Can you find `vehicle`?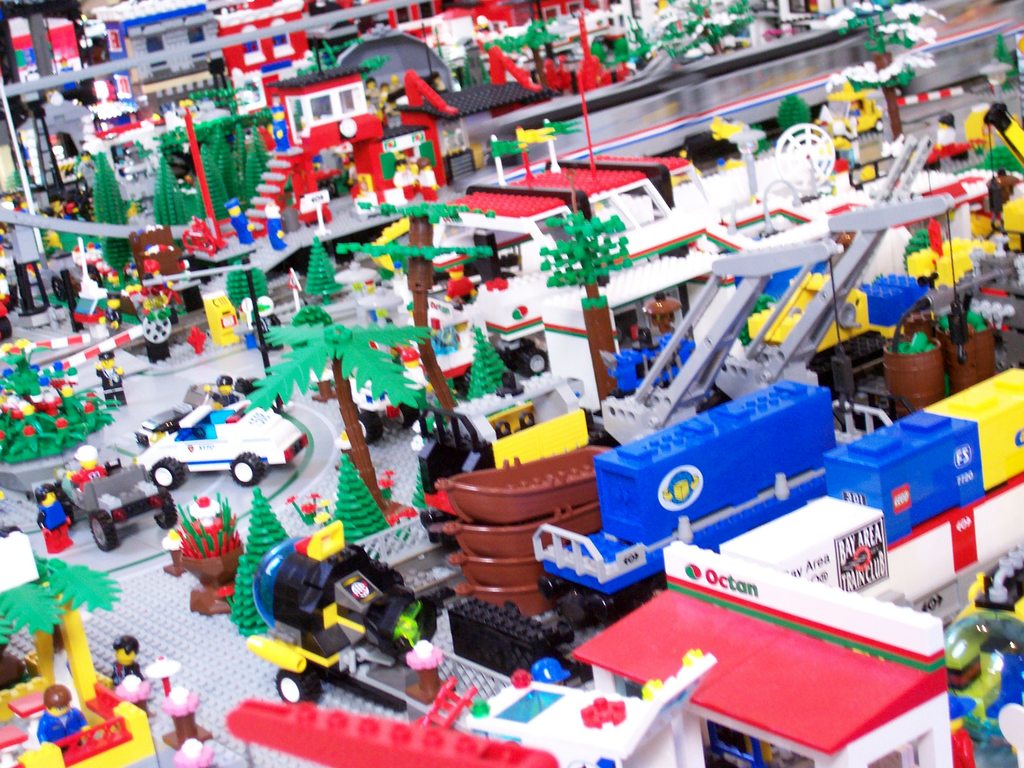
Yes, bounding box: 111, 400, 307, 506.
